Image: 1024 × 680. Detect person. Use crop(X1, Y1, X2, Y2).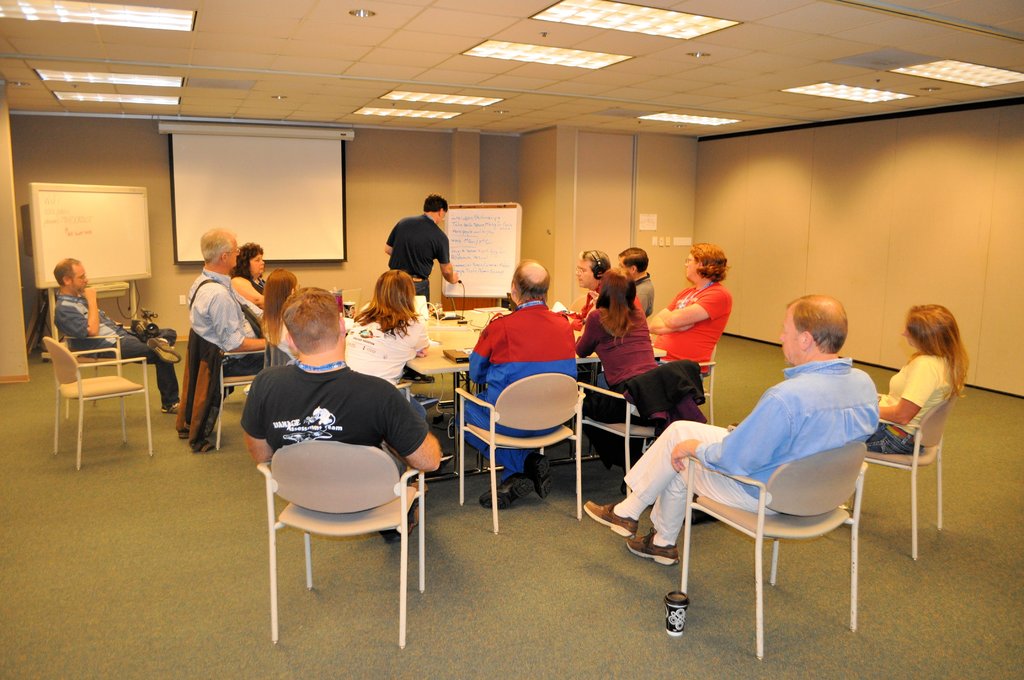
crop(243, 286, 443, 547).
